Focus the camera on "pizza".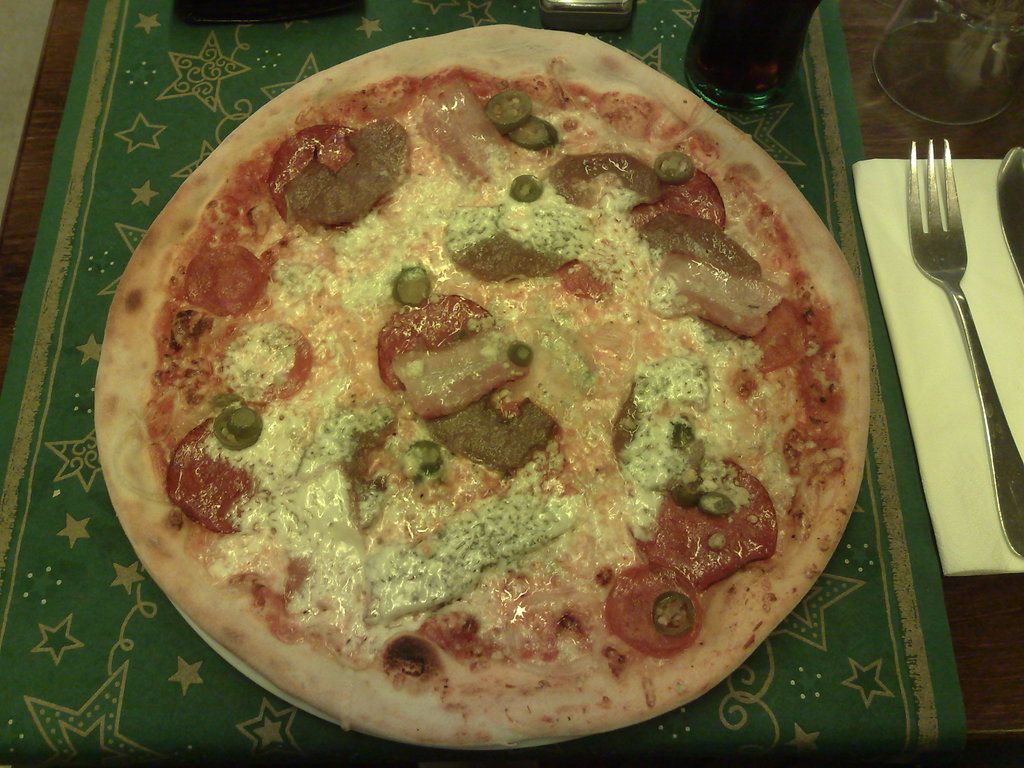
Focus region: 93/20/873/746.
